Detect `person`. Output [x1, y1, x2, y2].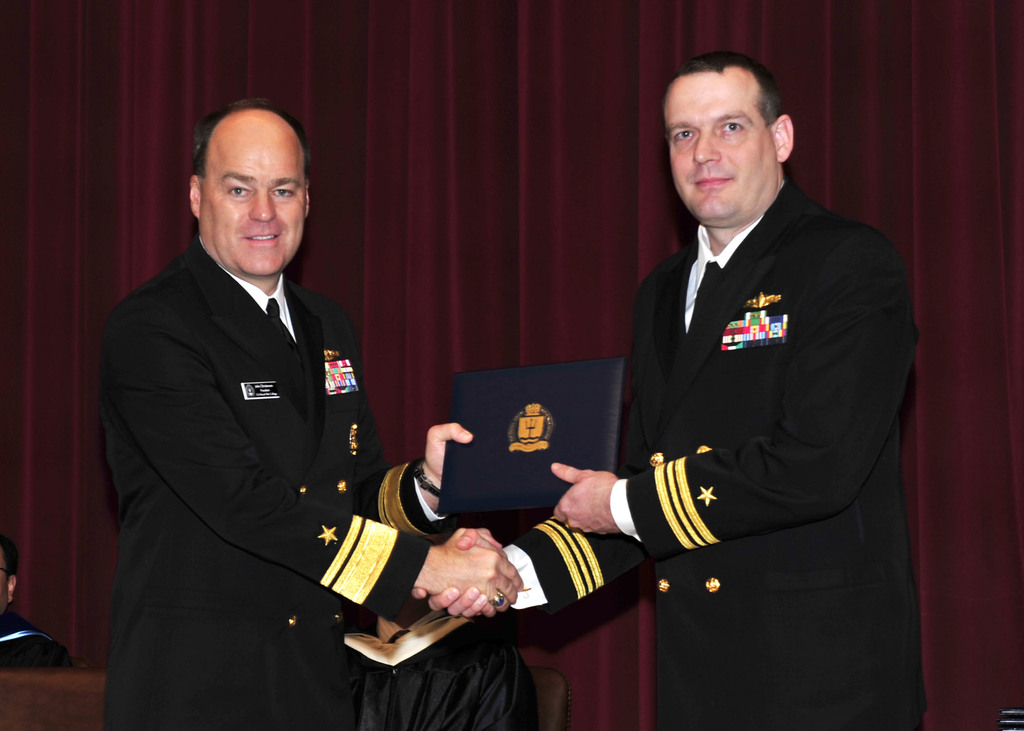
[0, 536, 78, 675].
